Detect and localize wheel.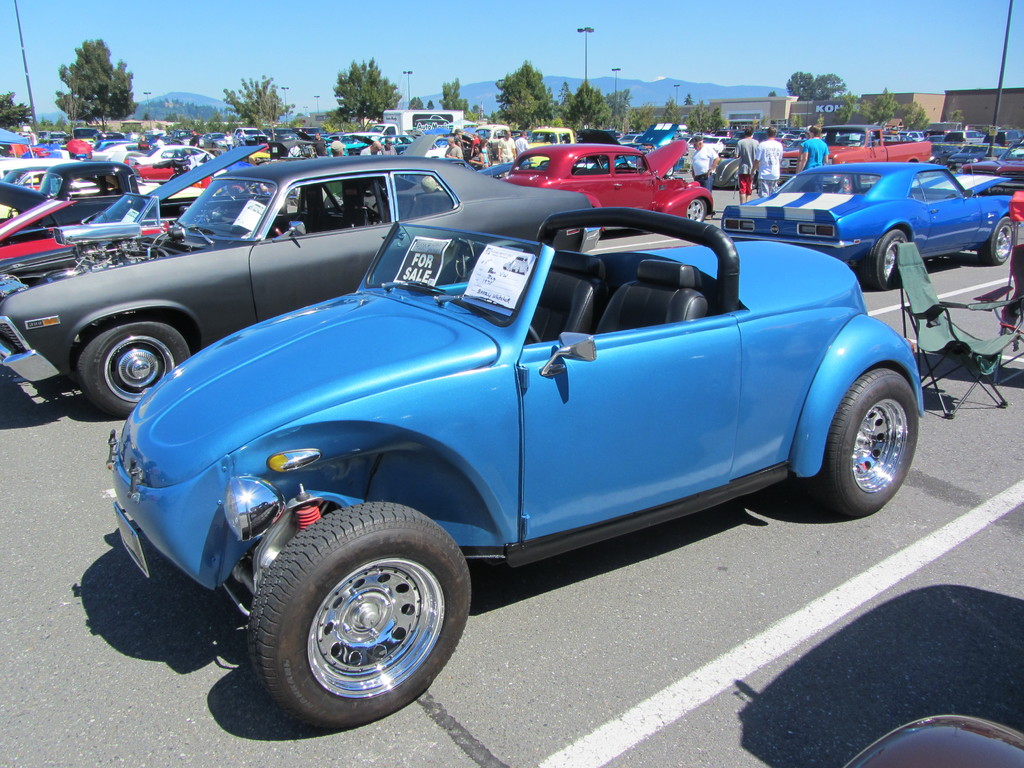
Localized at box(272, 224, 283, 237).
